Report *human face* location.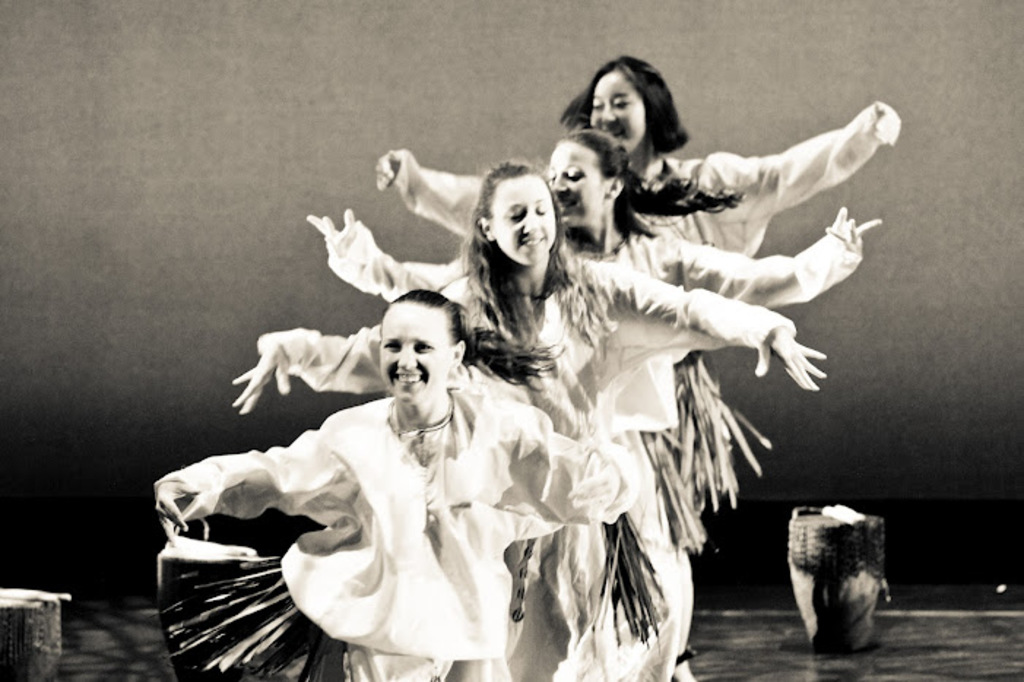
Report: {"x1": 497, "y1": 175, "x2": 559, "y2": 260}.
